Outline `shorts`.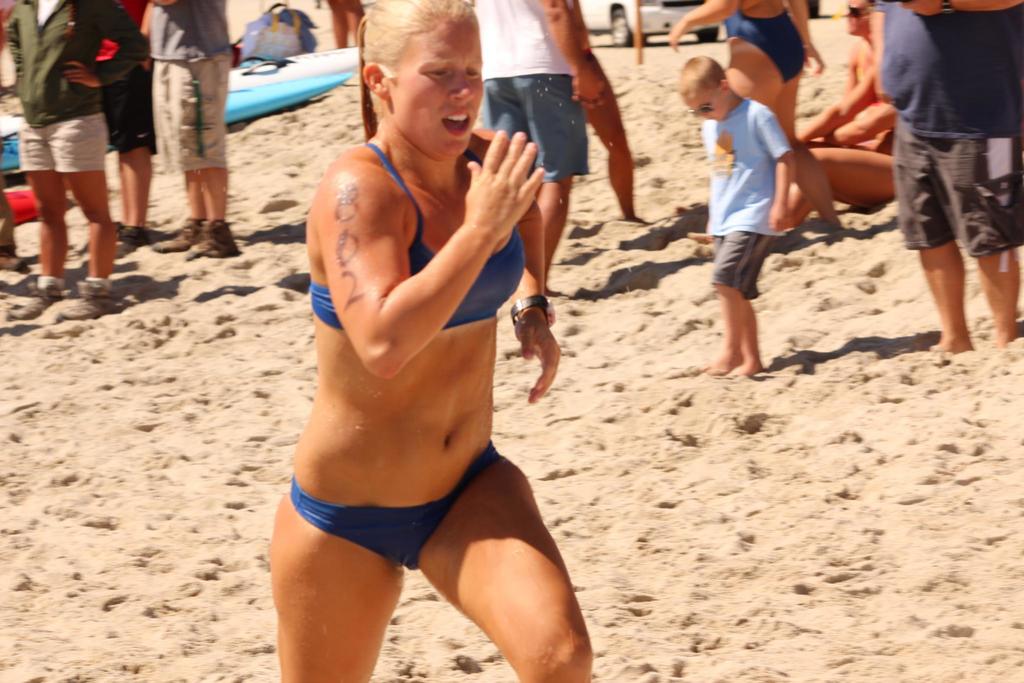
Outline: left=165, top=53, right=230, bottom=165.
